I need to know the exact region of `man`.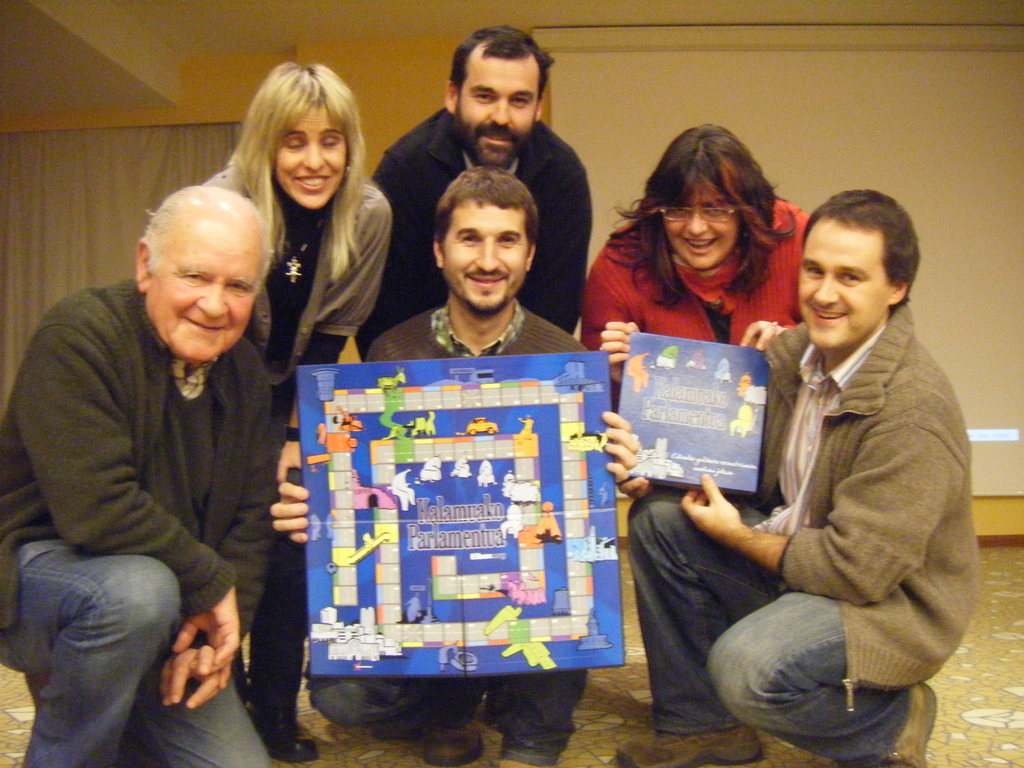
Region: [271,161,644,767].
